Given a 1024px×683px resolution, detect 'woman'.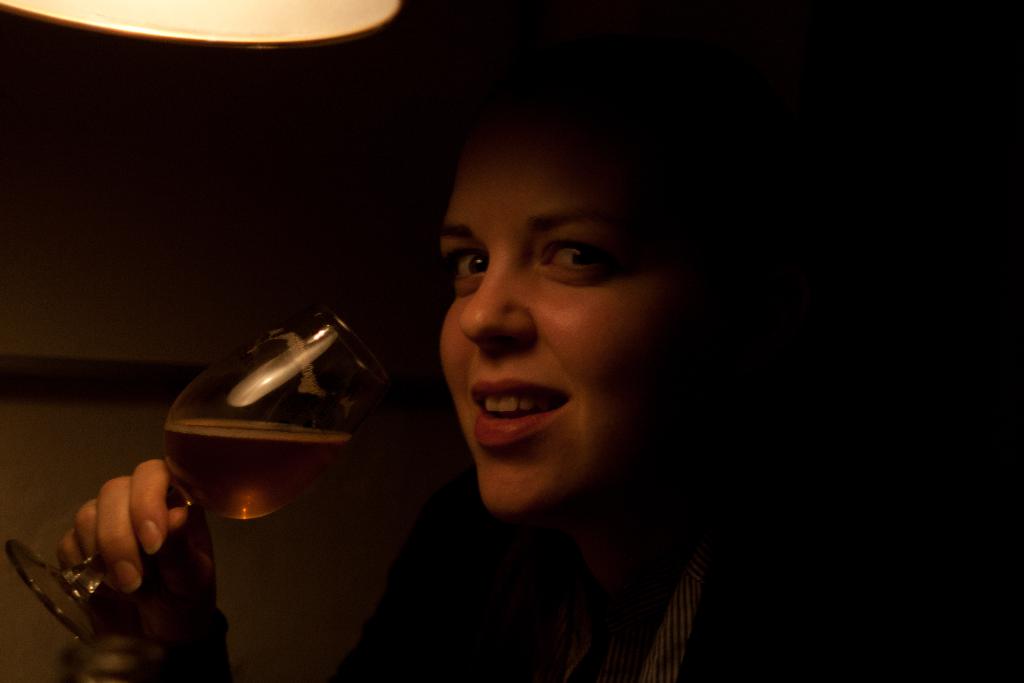
box=[58, 1, 955, 682].
